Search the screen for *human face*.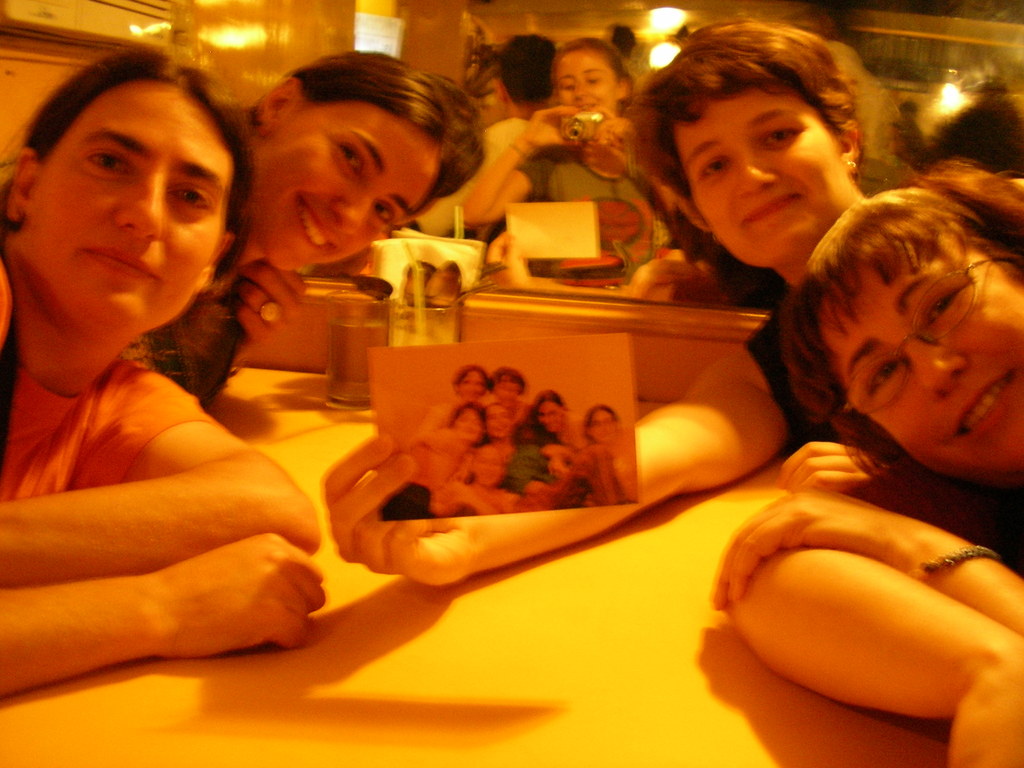
Found at x1=459 y1=367 x2=485 y2=399.
